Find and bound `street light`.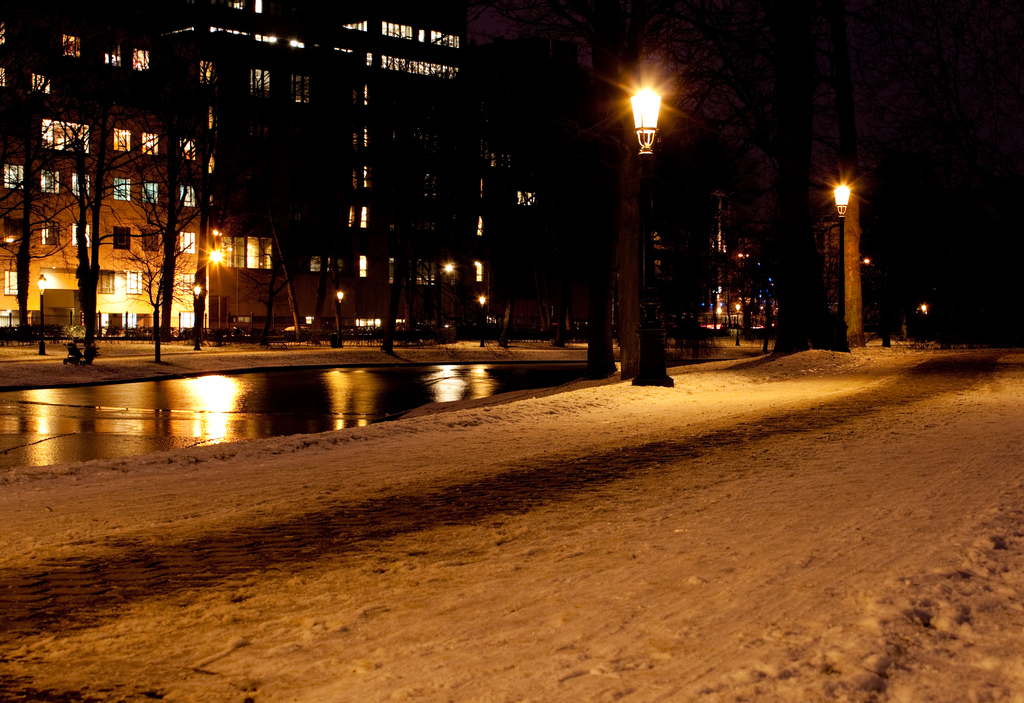
Bound: <box>207,227,244,314</box>.
